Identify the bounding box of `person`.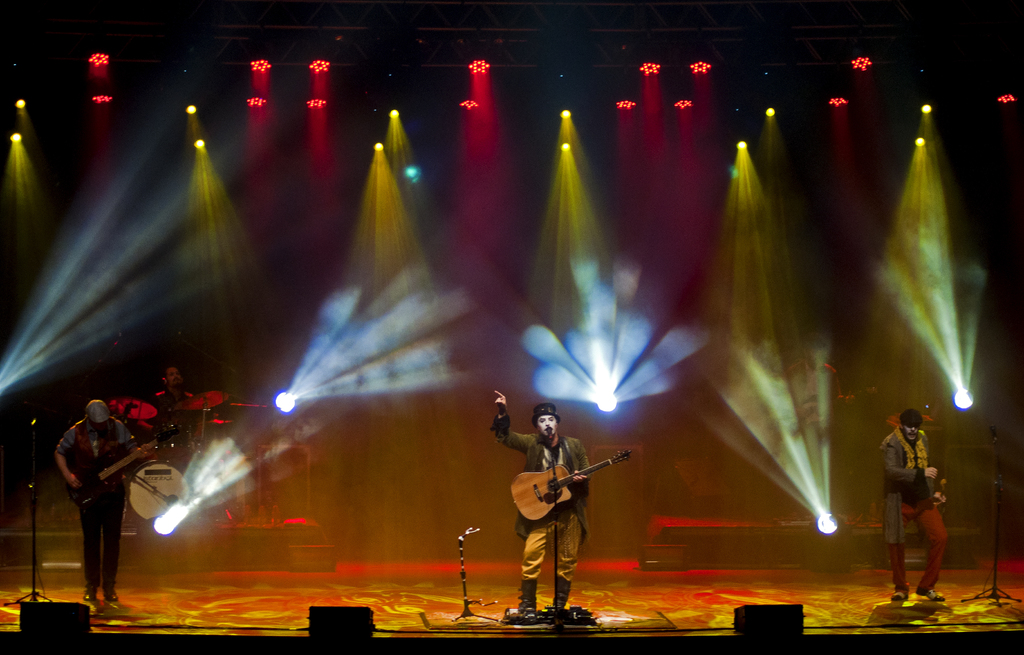
bbox=(883, 408, 950, 601).
